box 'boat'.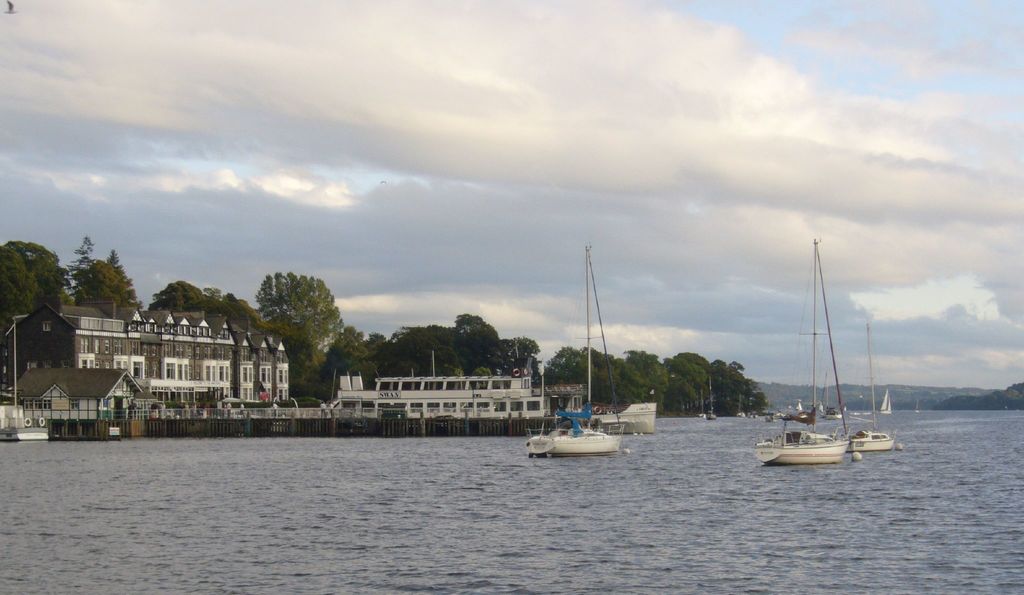
box=[879, 386, 893, 415].
